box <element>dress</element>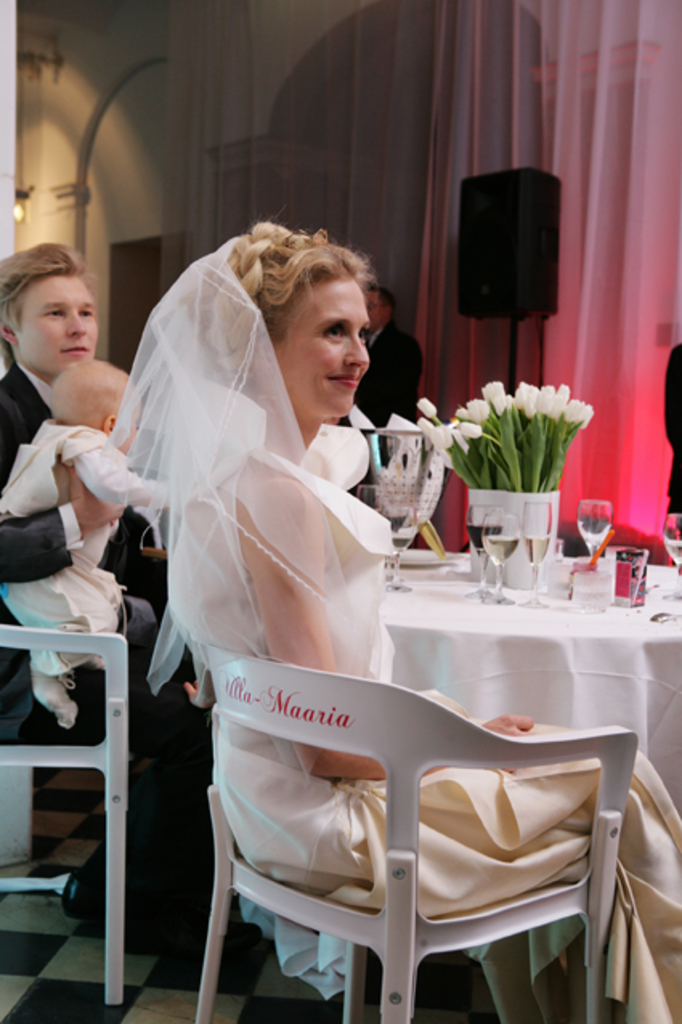
[168, 380, 680, 1022]
